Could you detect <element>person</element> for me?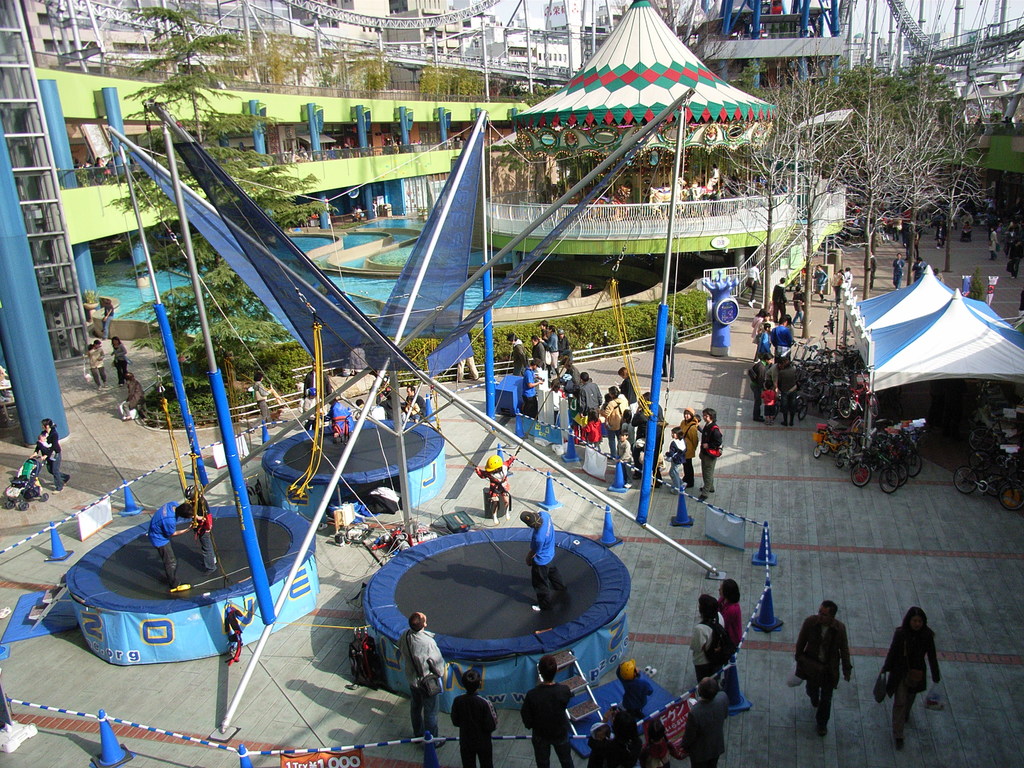
Detection result: locate(528, 652, 575, 760).
